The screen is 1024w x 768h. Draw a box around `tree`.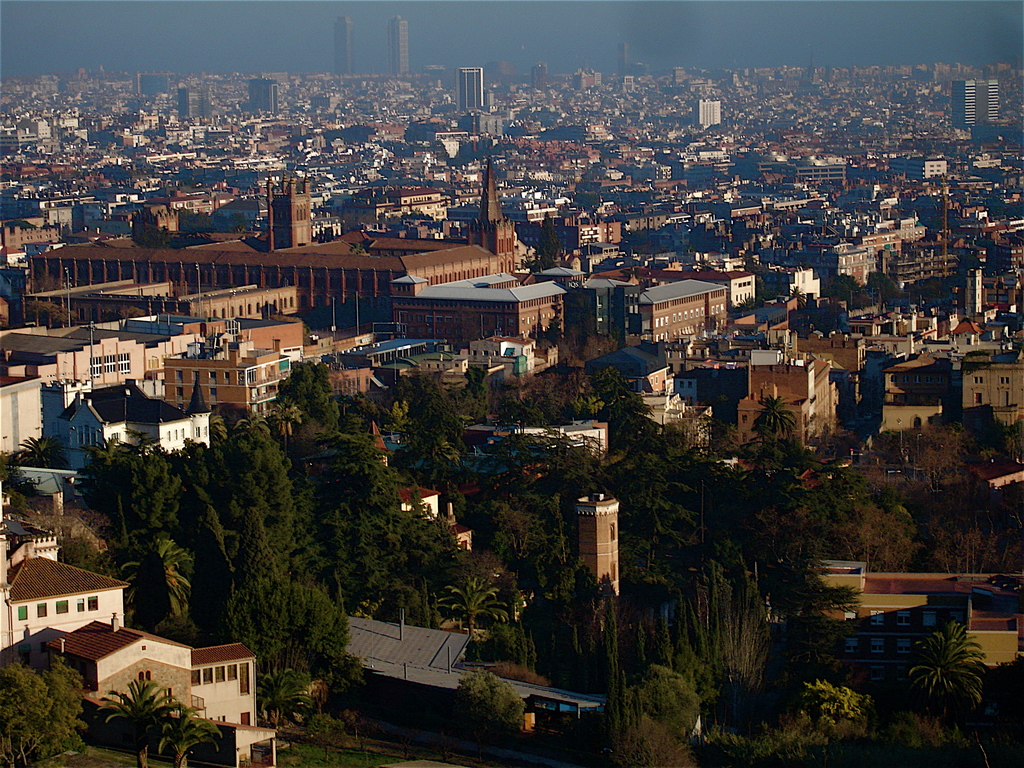
106/667/183/765.
